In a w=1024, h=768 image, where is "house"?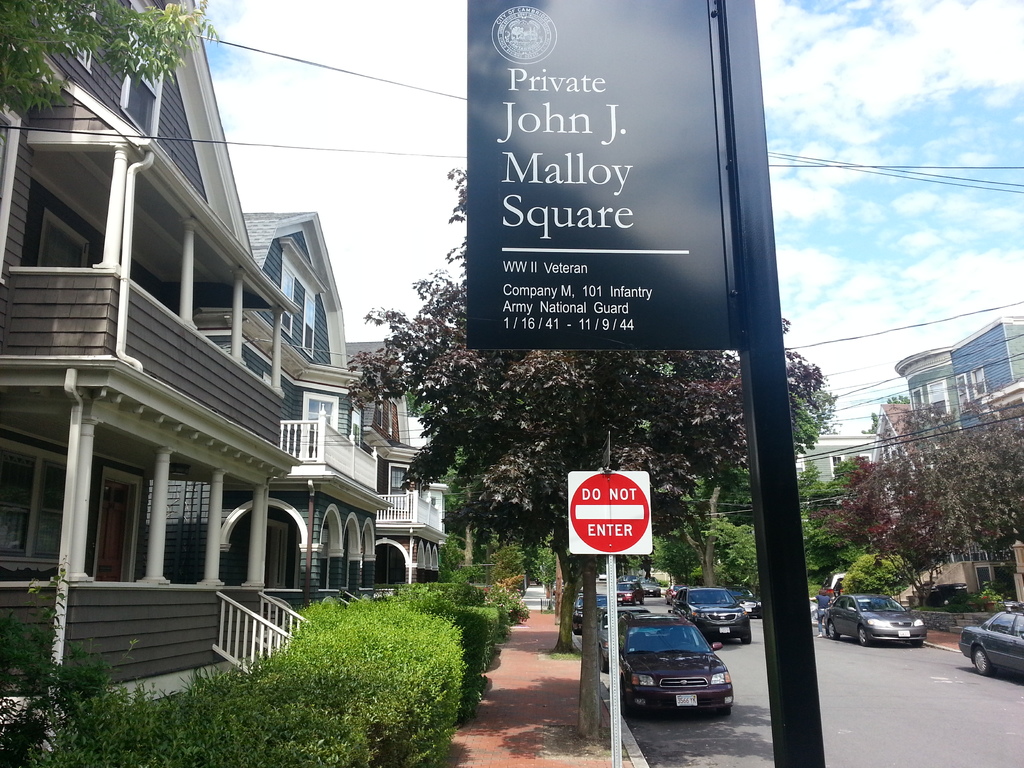
[left=241, top=209, right=445, bottom=616].
